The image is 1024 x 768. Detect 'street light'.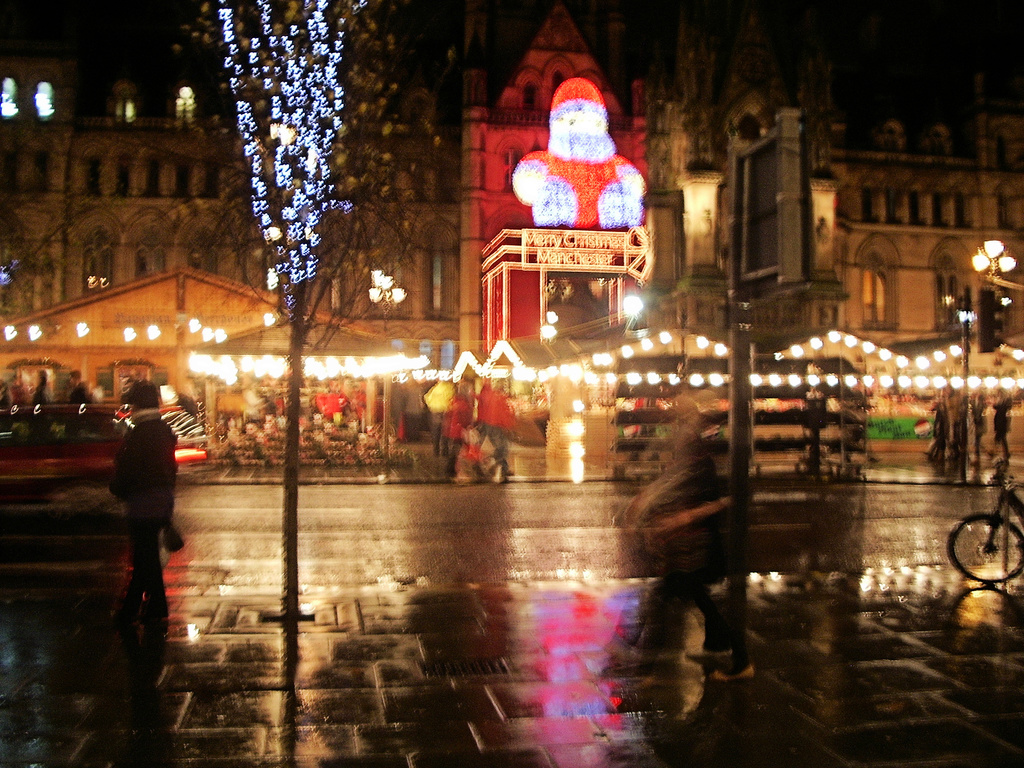
Detection: detection(968, 241, 1012, 427).
